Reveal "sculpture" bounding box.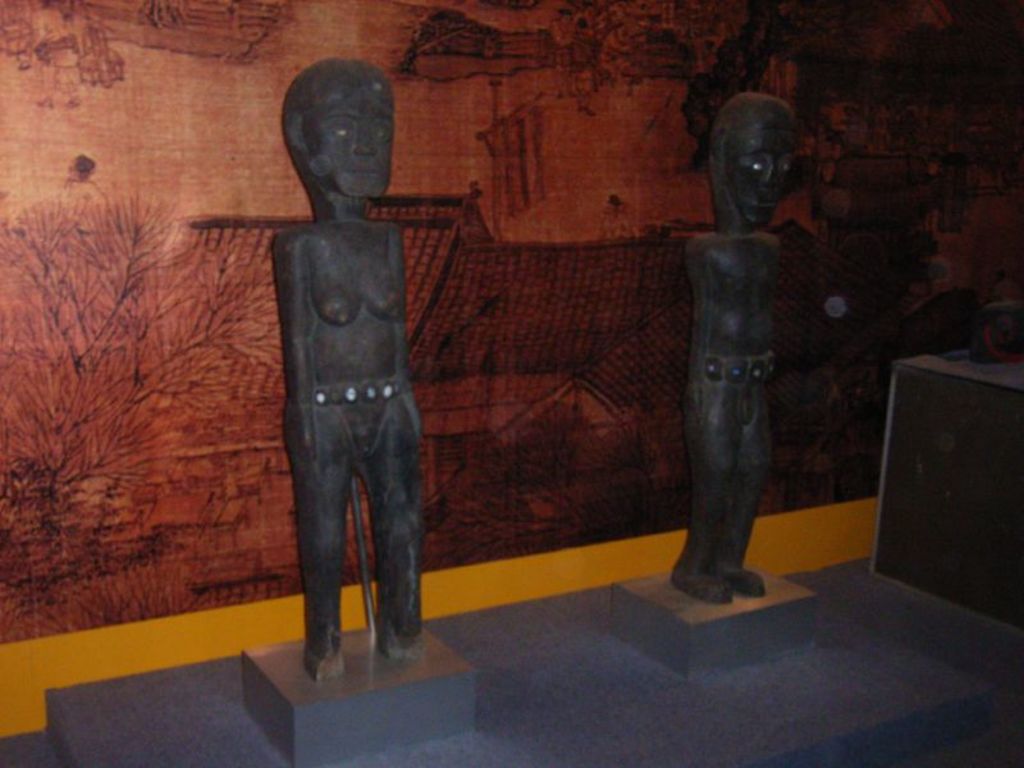
Revealed: (273, 56, 428, 685).
